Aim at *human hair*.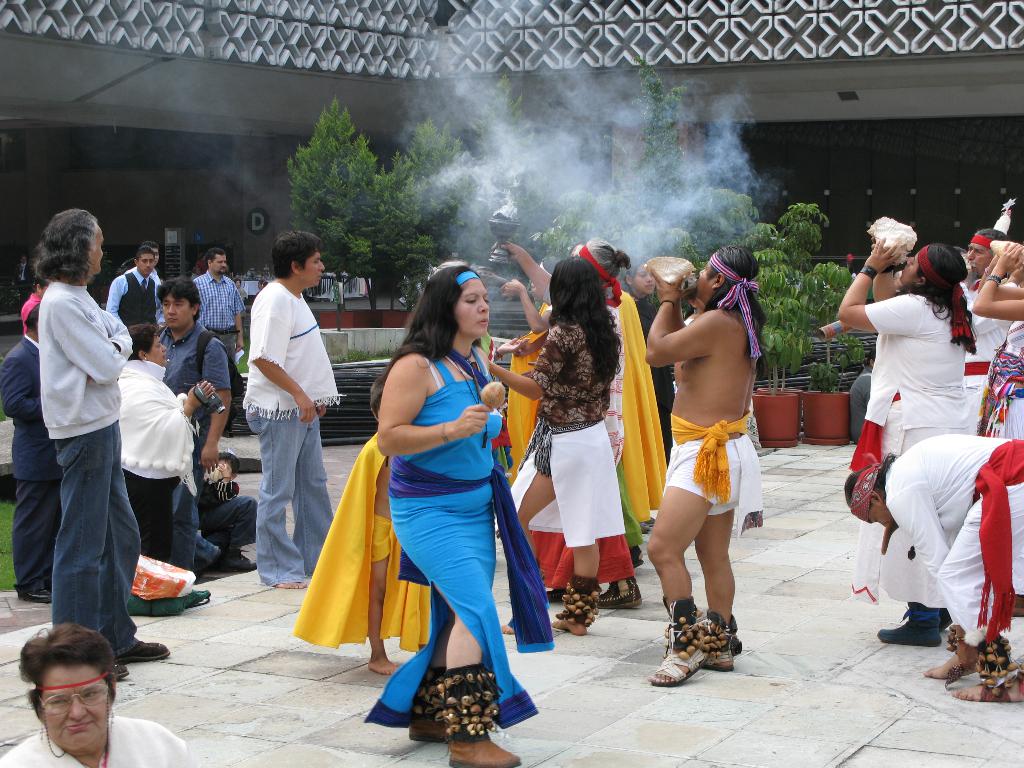
Aimed at 144:242:156:244.
